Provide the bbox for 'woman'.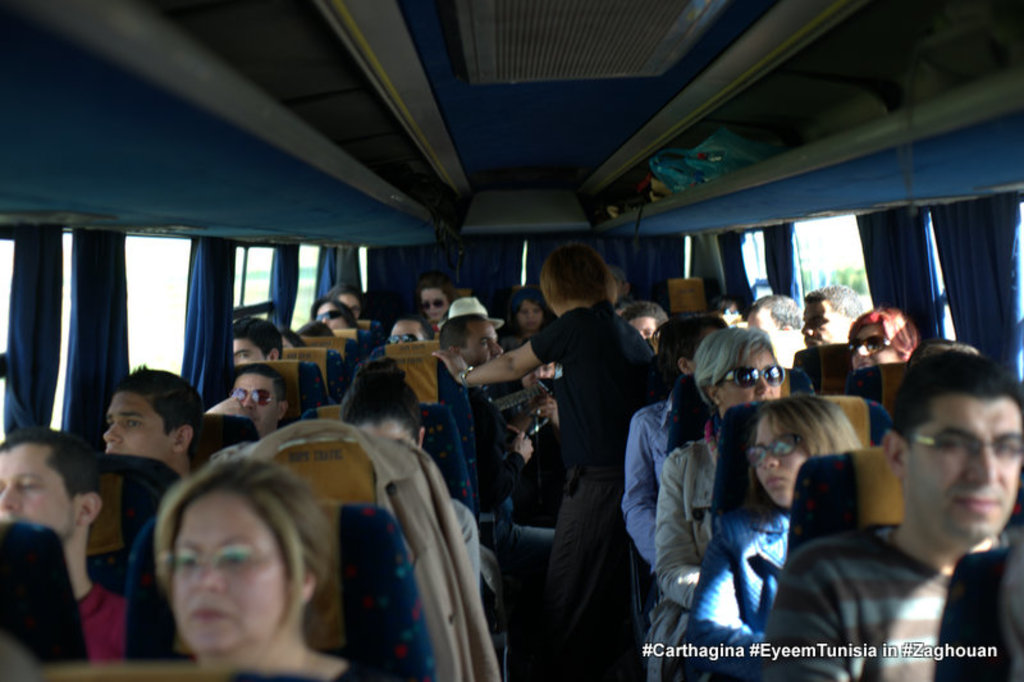
332:282:362:334.
